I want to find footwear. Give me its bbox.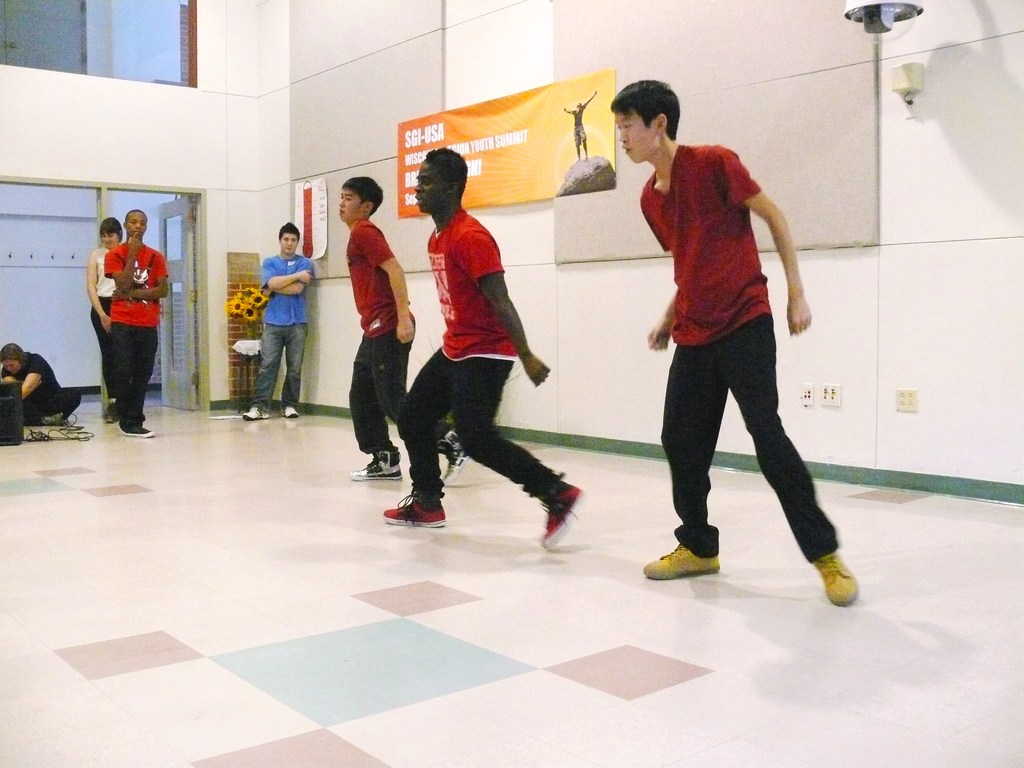
bbox=(98, 396, 124, 422).
